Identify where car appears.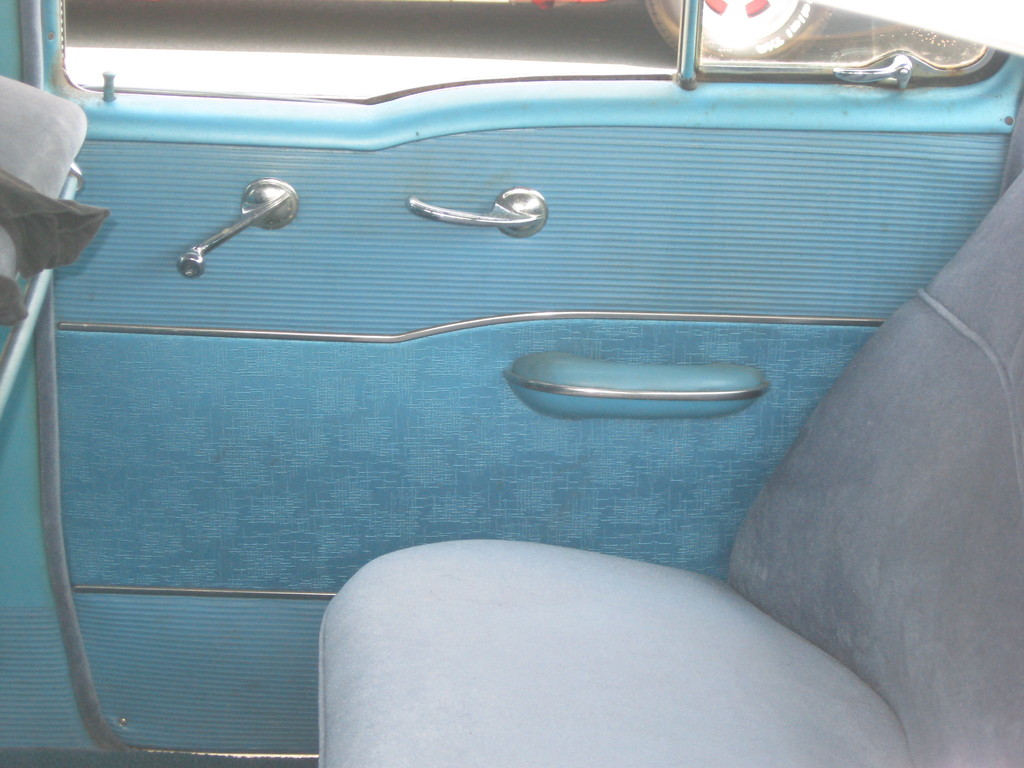
Appears at (0,0,1023,767).
